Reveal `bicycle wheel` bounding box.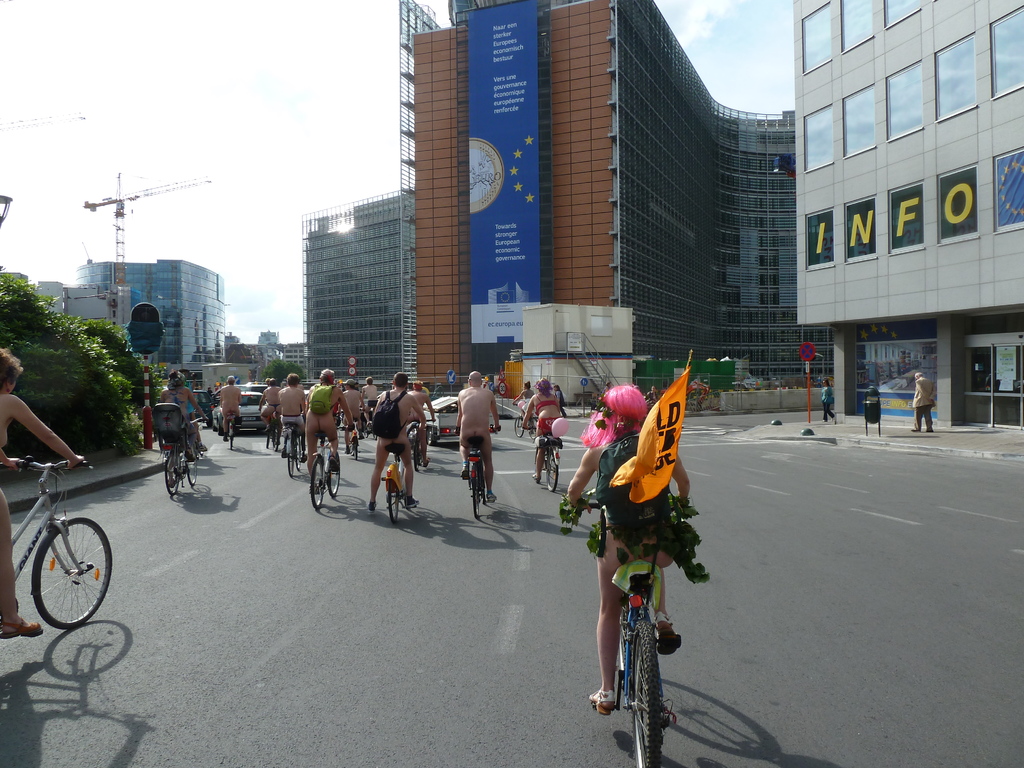
Revealed: x1=627, y1=620, x2=663, y2=767.
